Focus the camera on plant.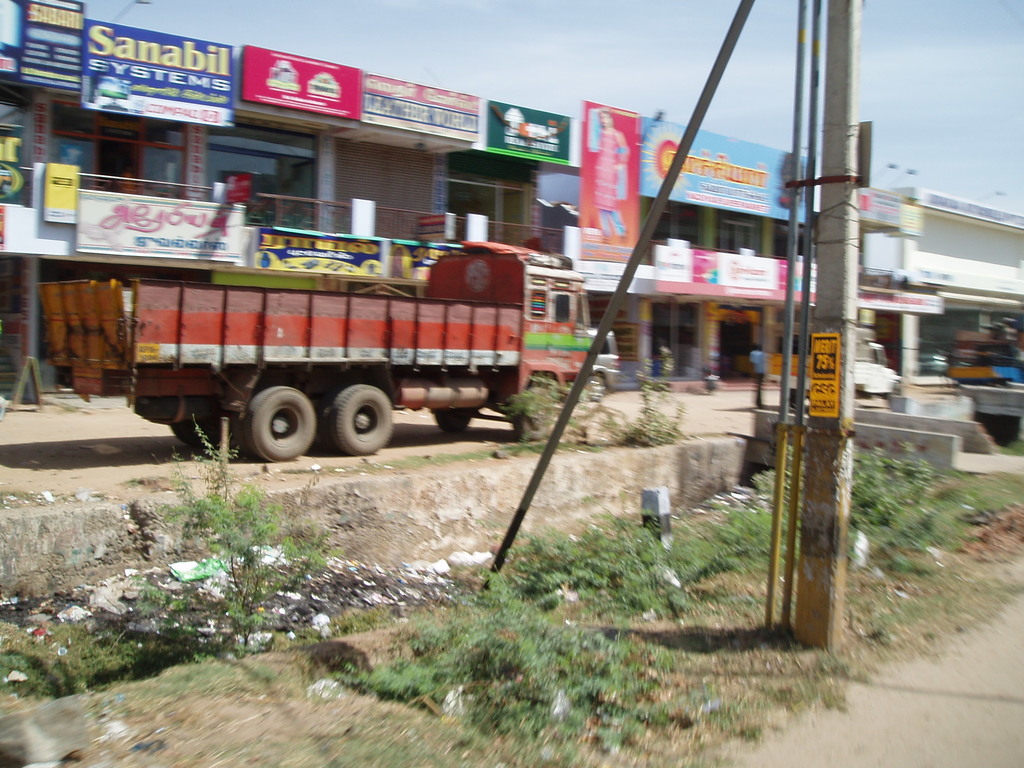
Focus region: box=[493, 497, 710, 618].
